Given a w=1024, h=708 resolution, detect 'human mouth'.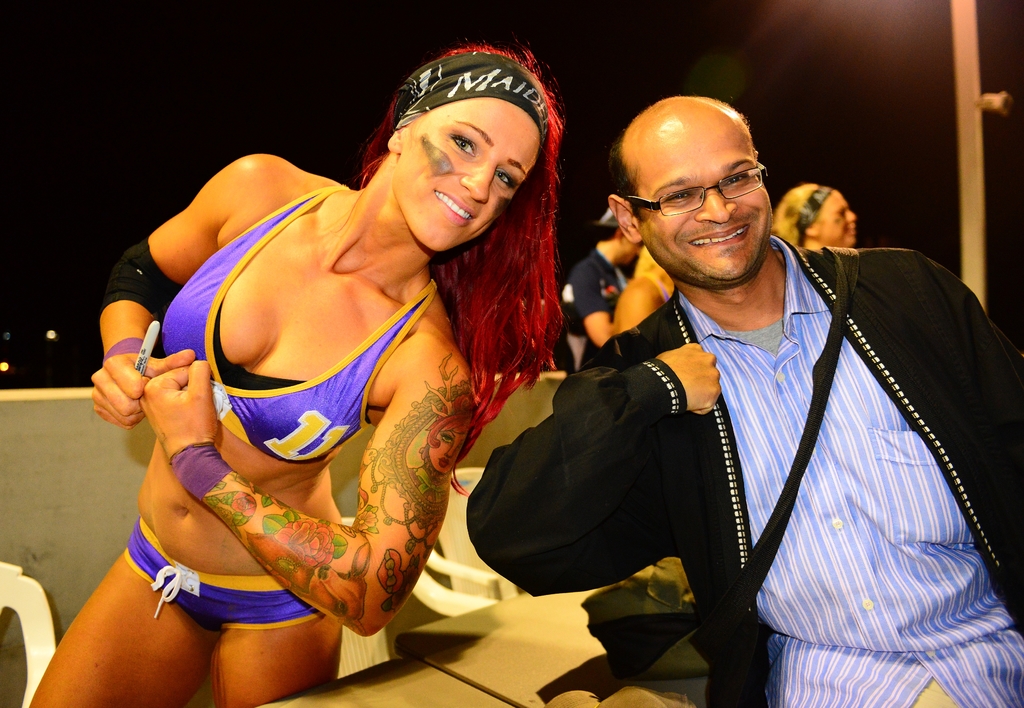
(x1=684, y1=221, x2=750, y2=249).
